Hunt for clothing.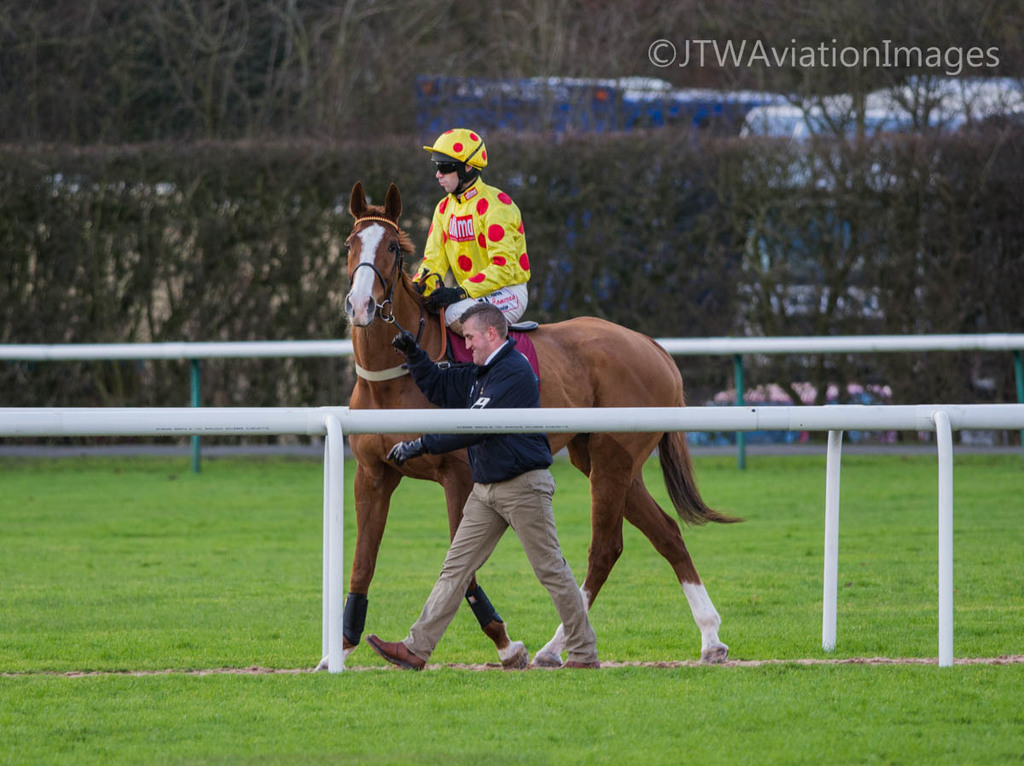
Hunted down at (x1=402, y1=464, x2=605, y2=660).
